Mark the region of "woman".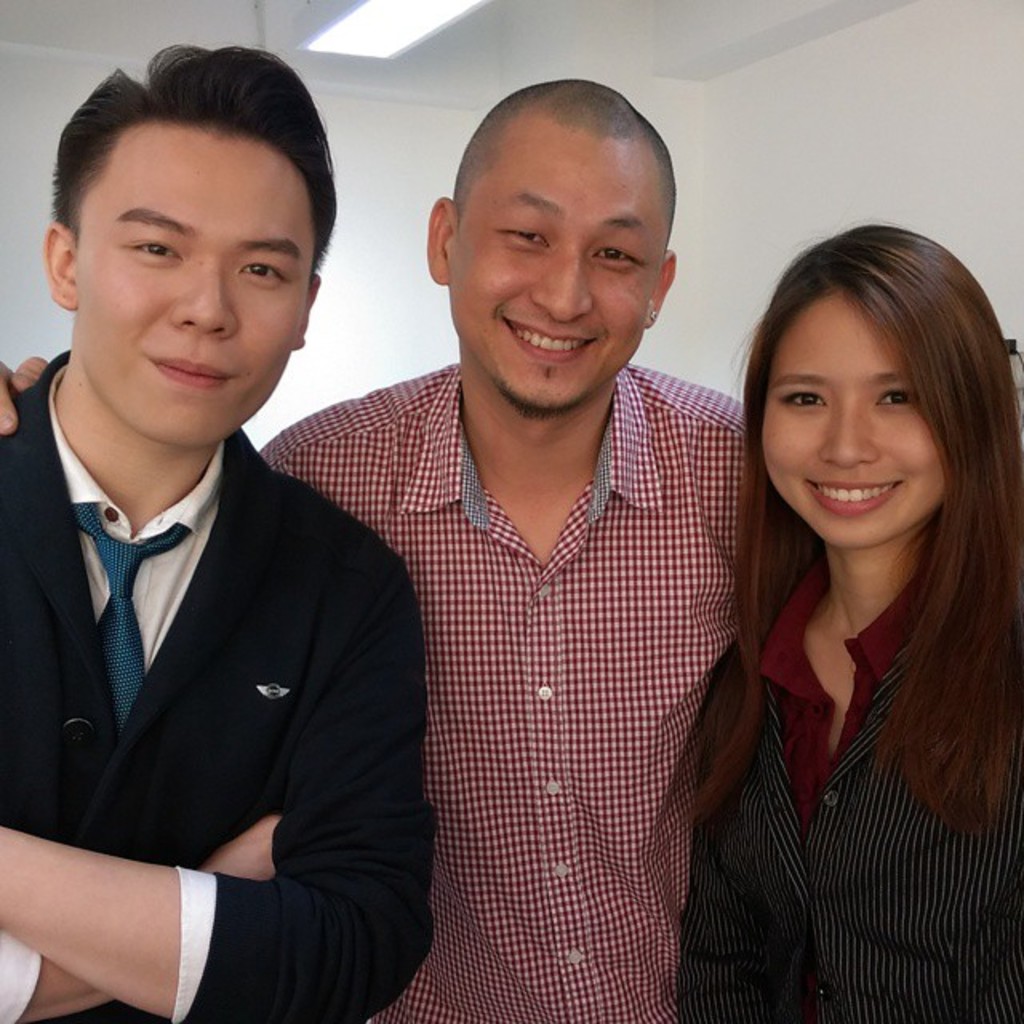
Region: (left=661, top=219, right=1023, bottom=1023).
